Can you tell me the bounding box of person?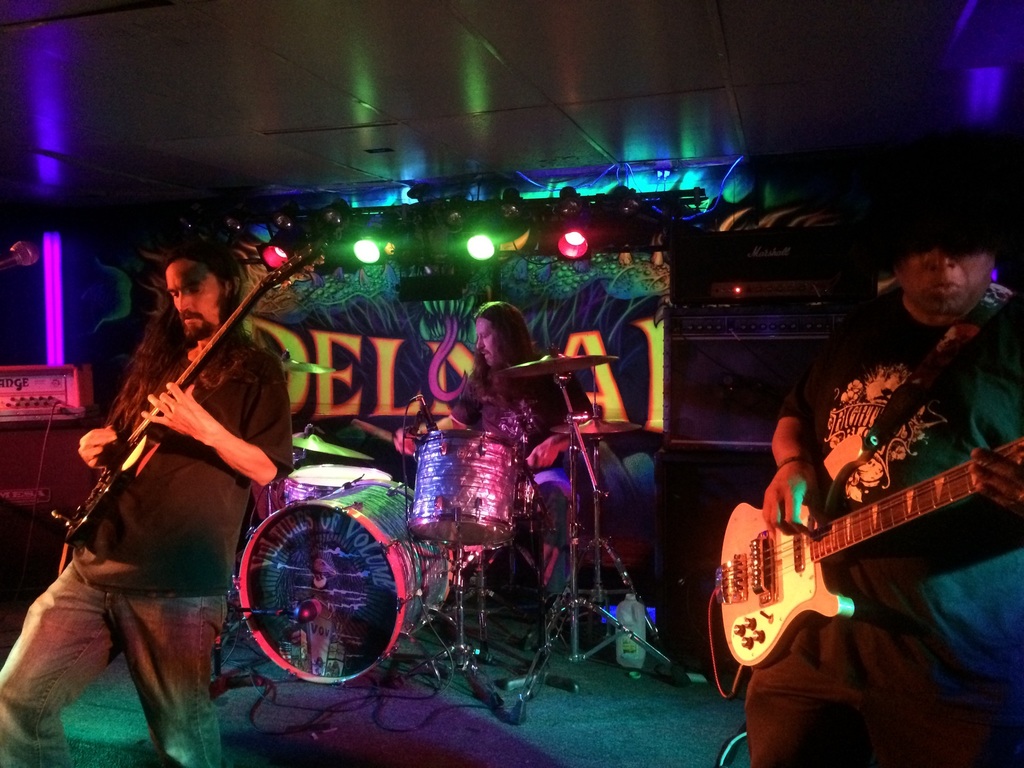
locate(442, 306, 575, 543).
